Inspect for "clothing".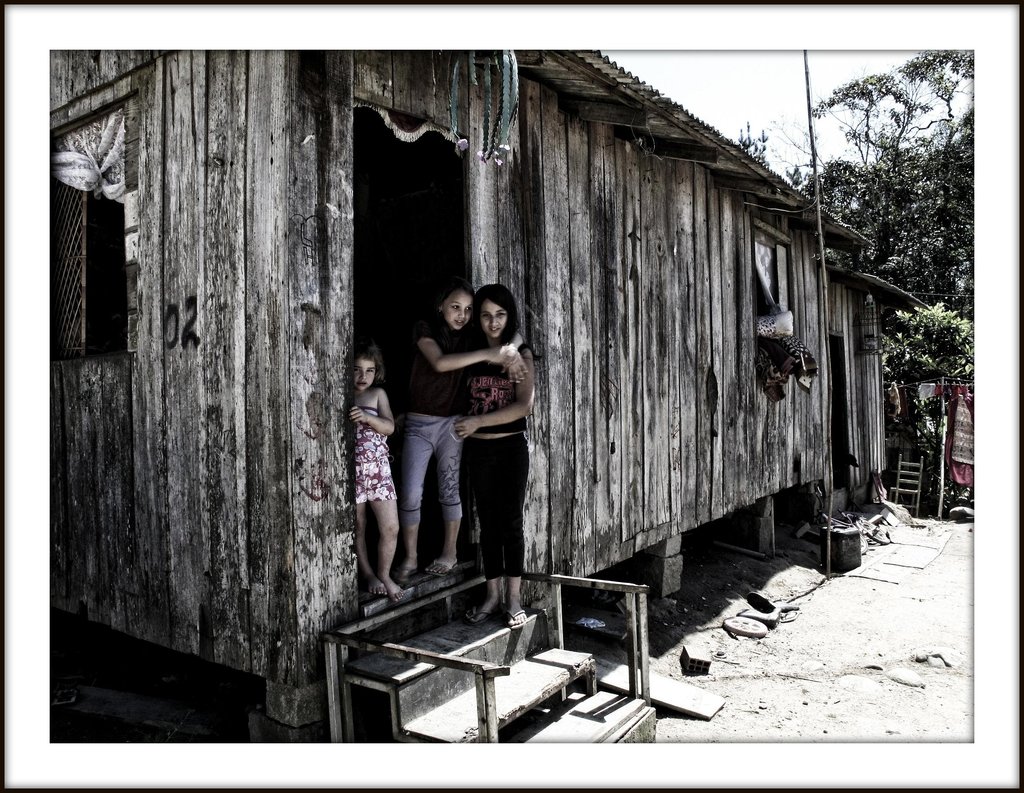
Inspection: (462, 330, 531, 579).
